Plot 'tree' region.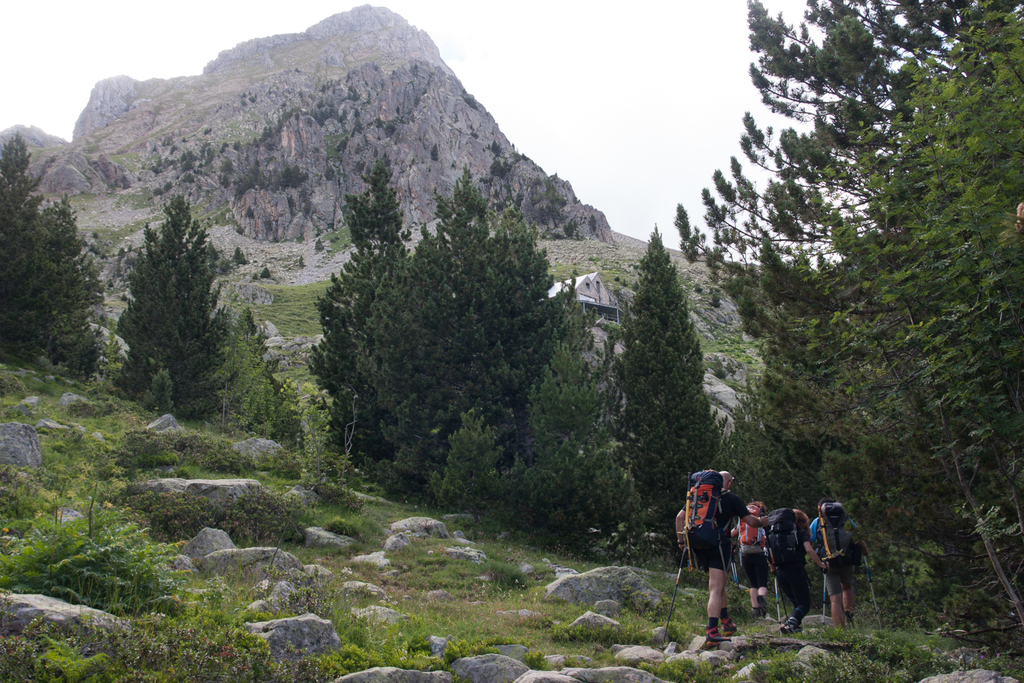
Plotted at [left=101, top=165, right=241, bottom=422].
